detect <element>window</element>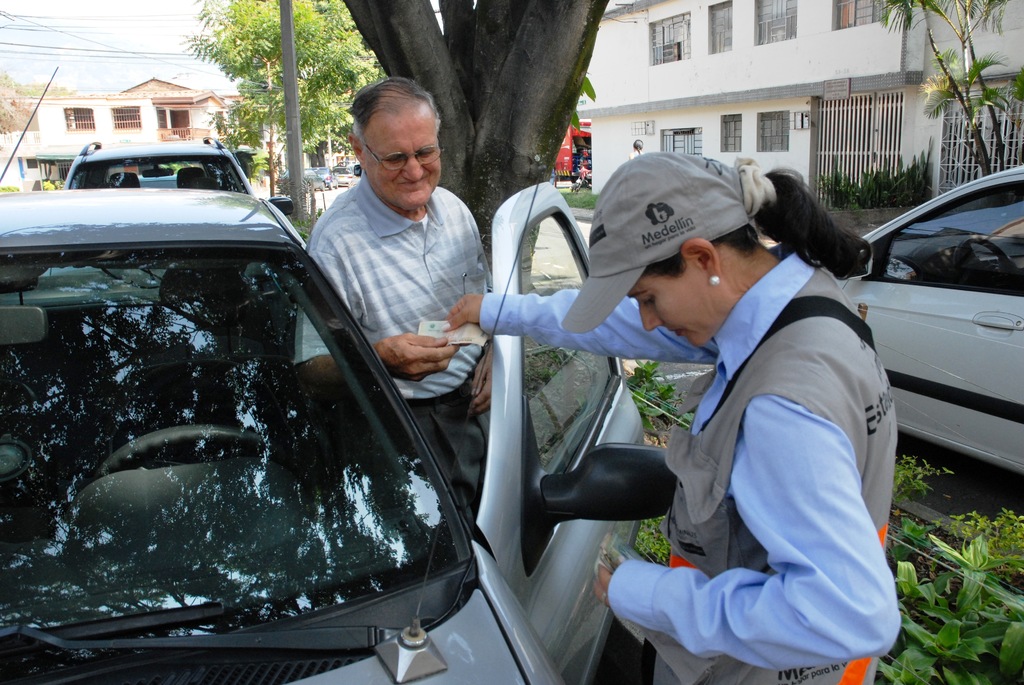
select_region(719, 114, 742, 151)
